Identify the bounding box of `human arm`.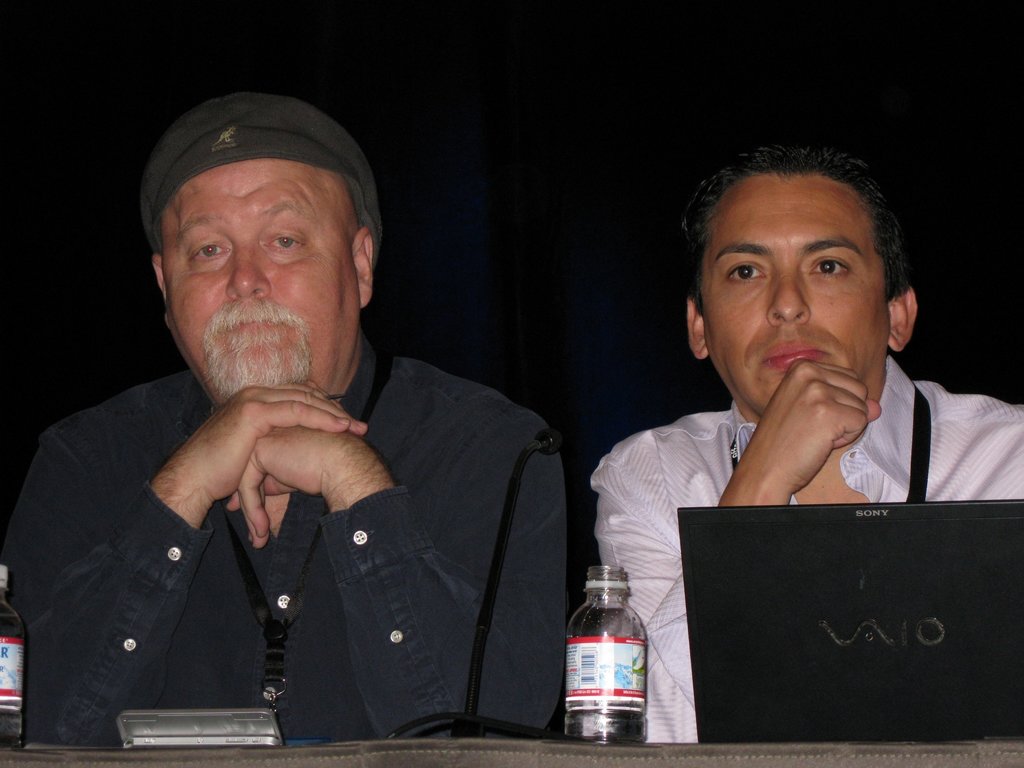
locate(3, 421, 366, 751).
